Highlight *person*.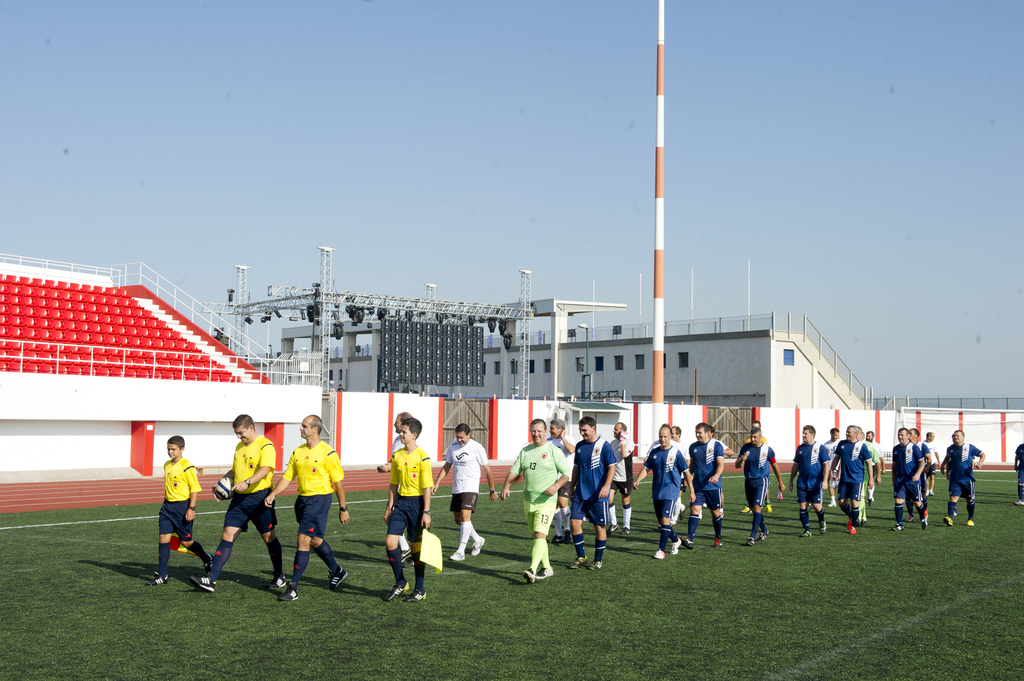
Highlighted region: [728, 428, 781, 545].
